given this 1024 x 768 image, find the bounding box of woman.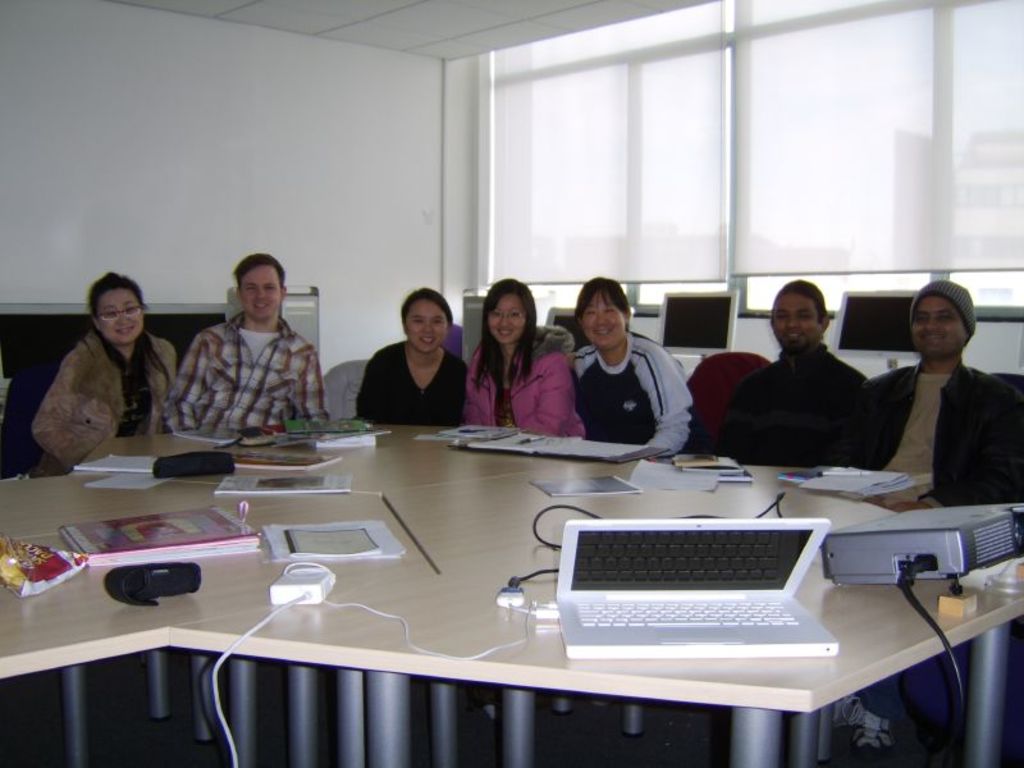
rect(561, 274, 698, 470).
